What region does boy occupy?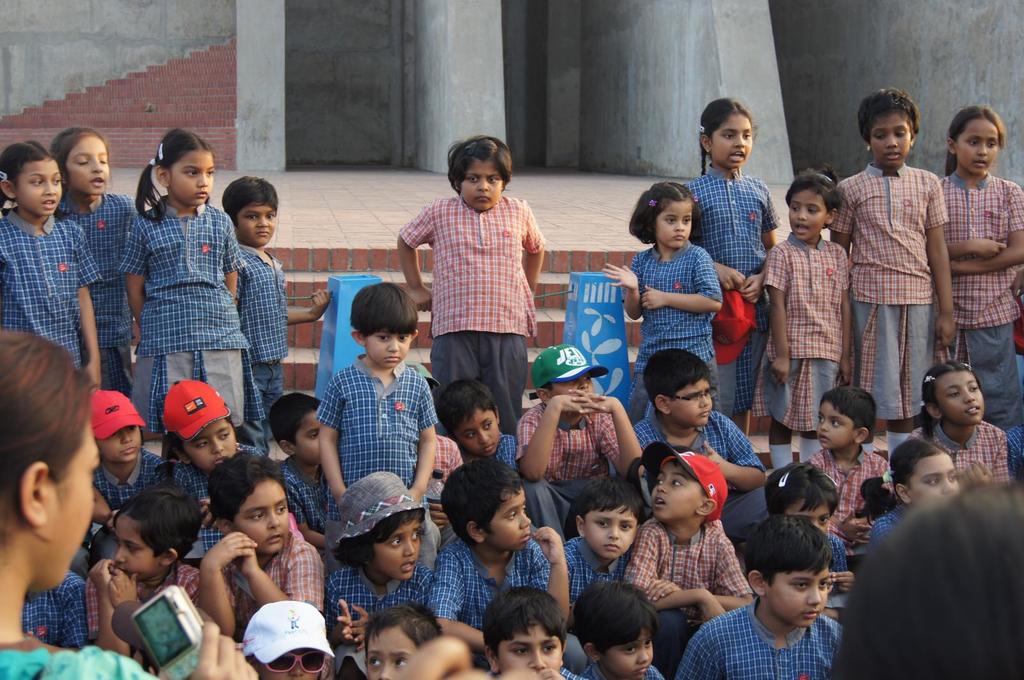
region(225, 176, 337, 414).
